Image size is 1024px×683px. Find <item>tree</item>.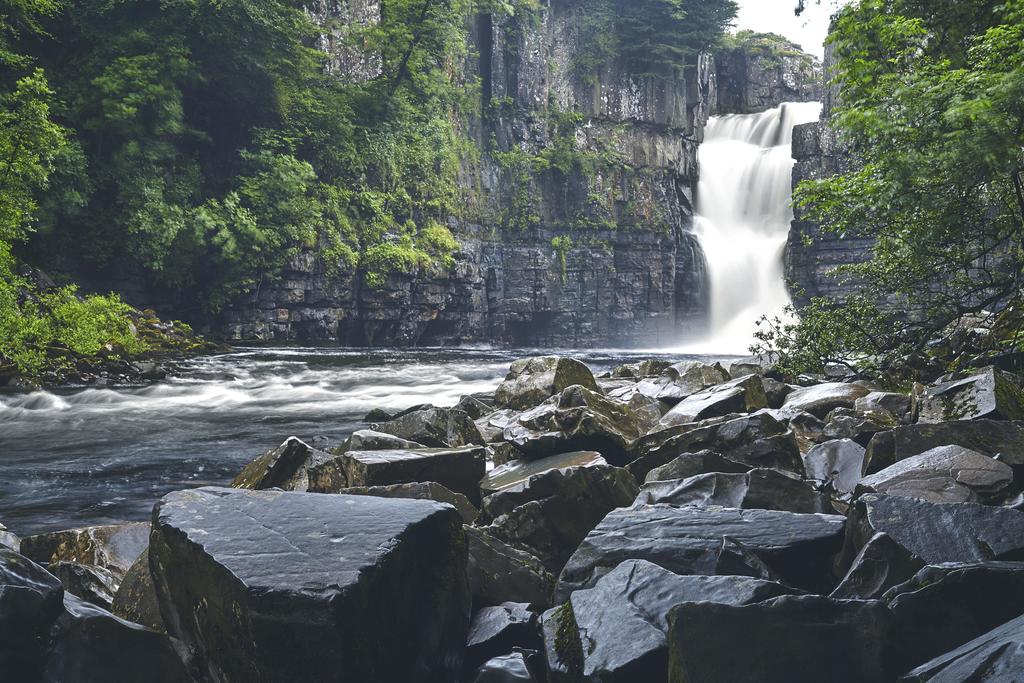
<region>799, 12, 1006, 420</region>.
